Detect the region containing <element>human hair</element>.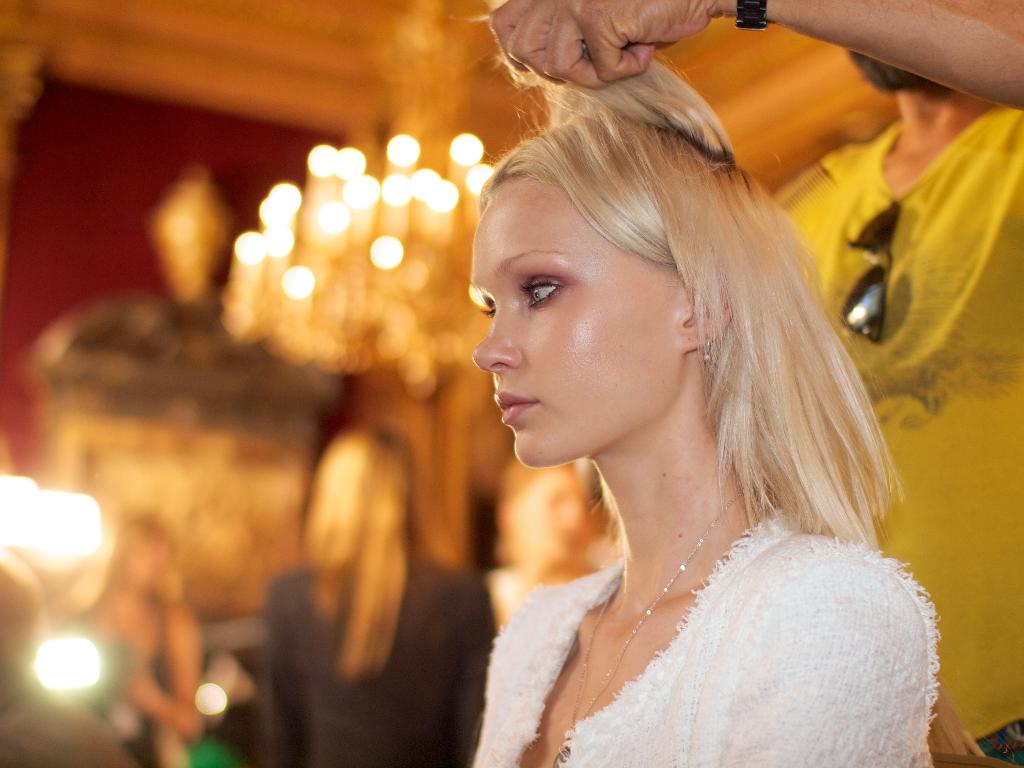
(x1=460, y1=96, x2=894, y2=611).
